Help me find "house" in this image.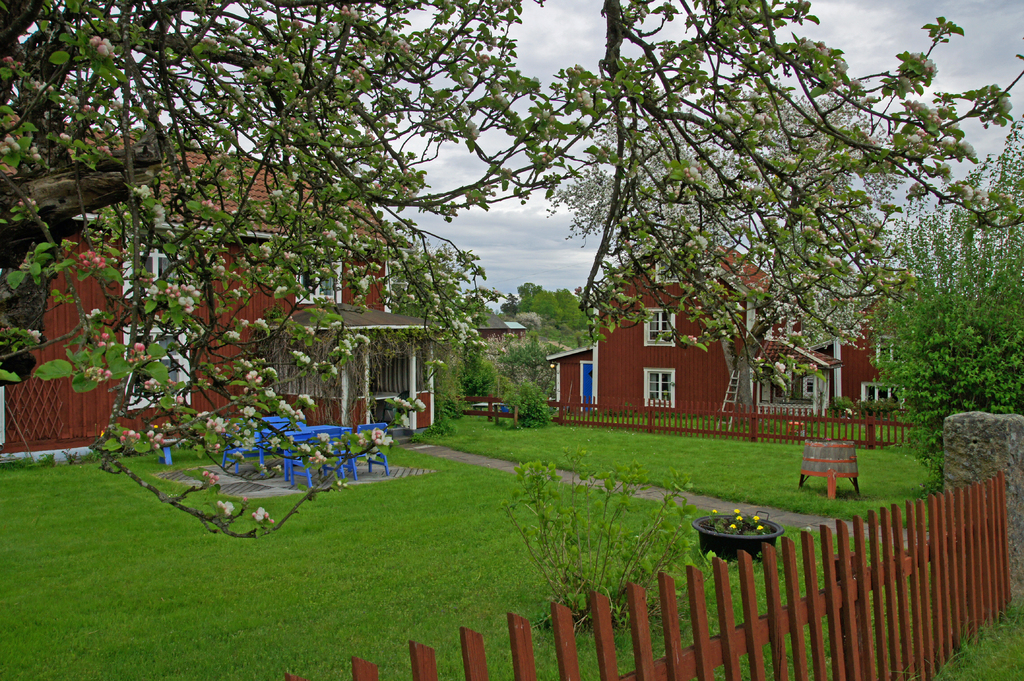
Found it: <box>546,230,932,424</box>.
